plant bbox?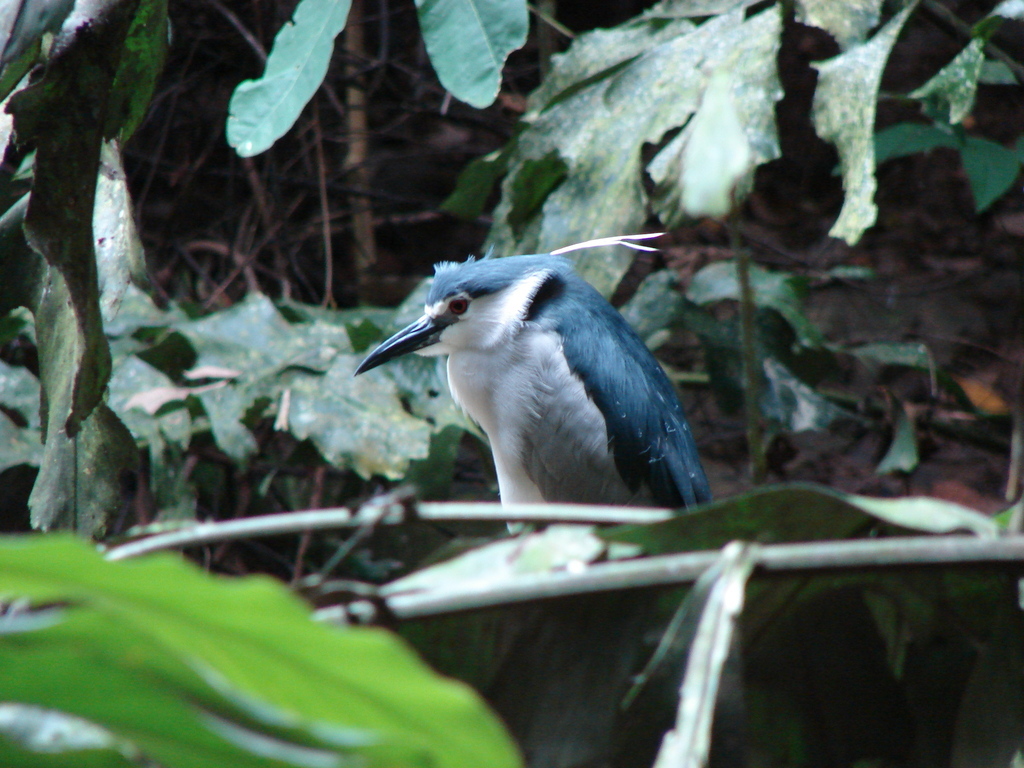
{"left": 0, "top": 0, "right": 1023, "bottom": 767}
